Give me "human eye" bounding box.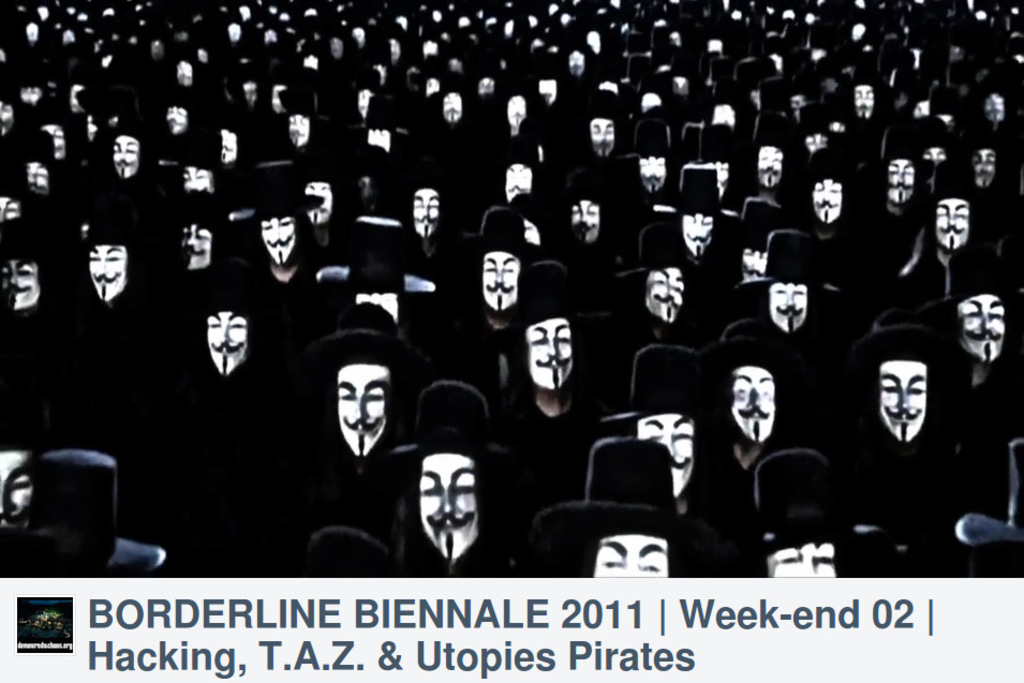
BBox(192, 226, 209, 239).
